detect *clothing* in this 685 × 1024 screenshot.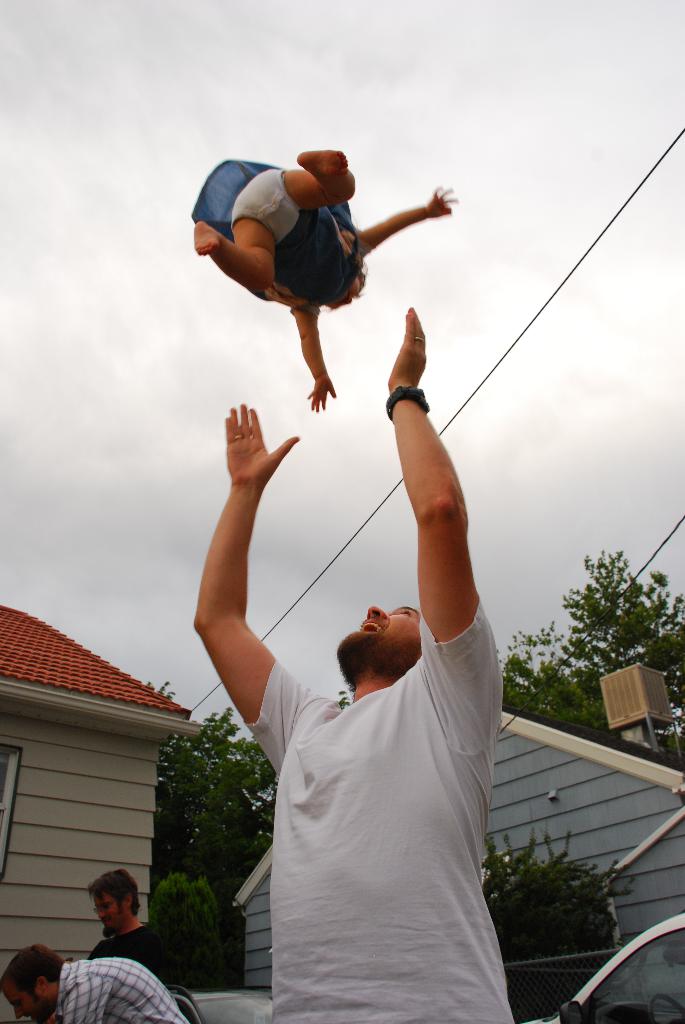
Detection: rect(192, 157, 360, 302).
